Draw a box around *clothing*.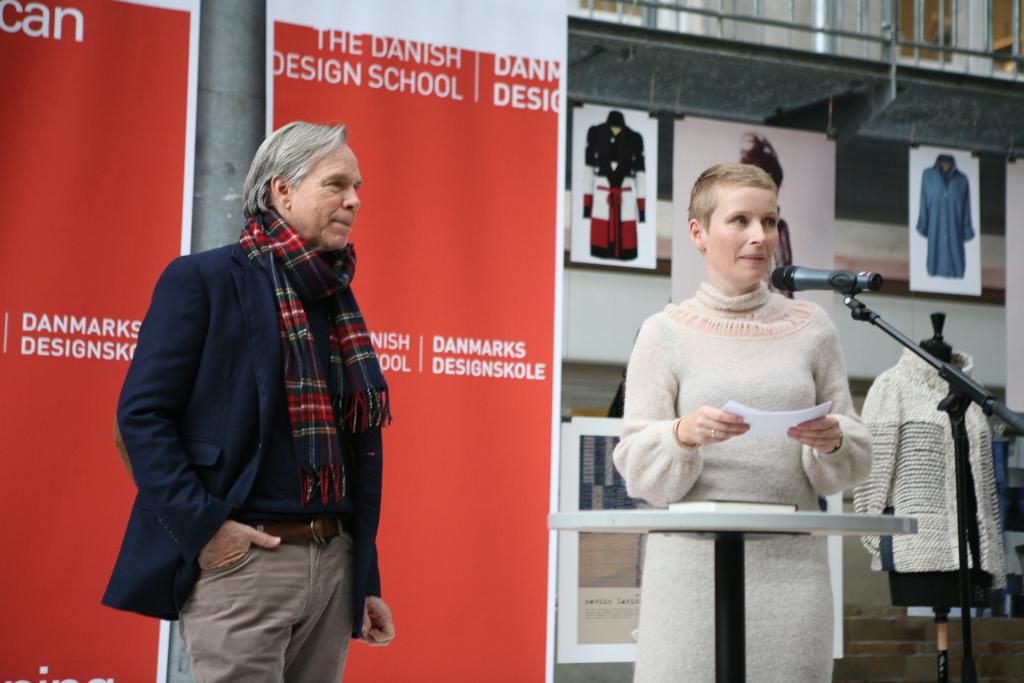
rect(604, 377, 625, 418).
